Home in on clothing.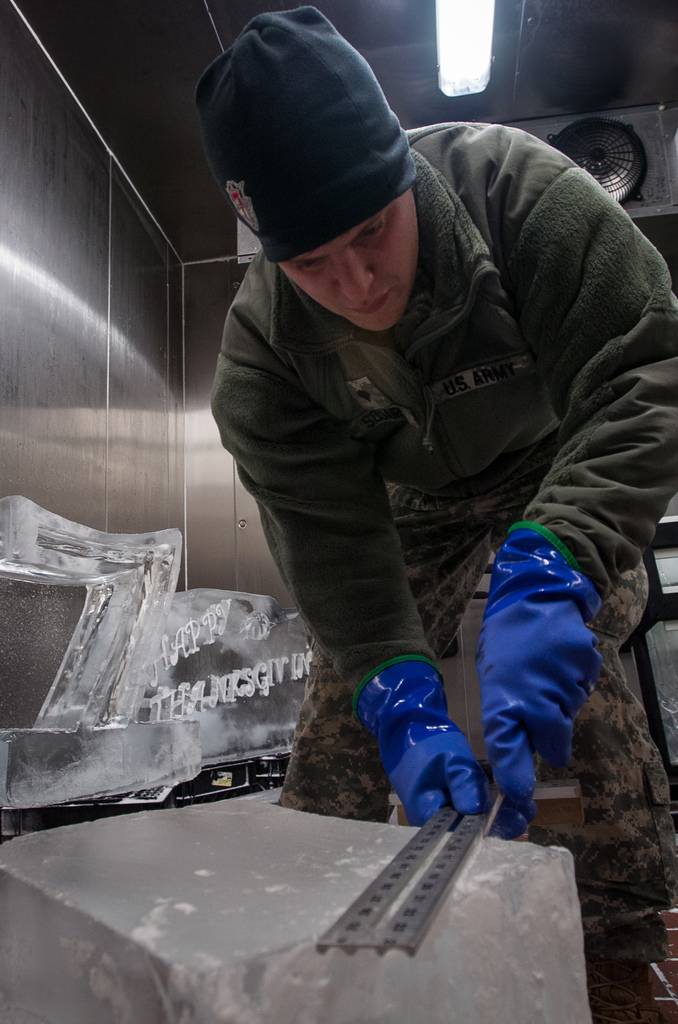
Homed in at box(184, 17, 618, 843).
